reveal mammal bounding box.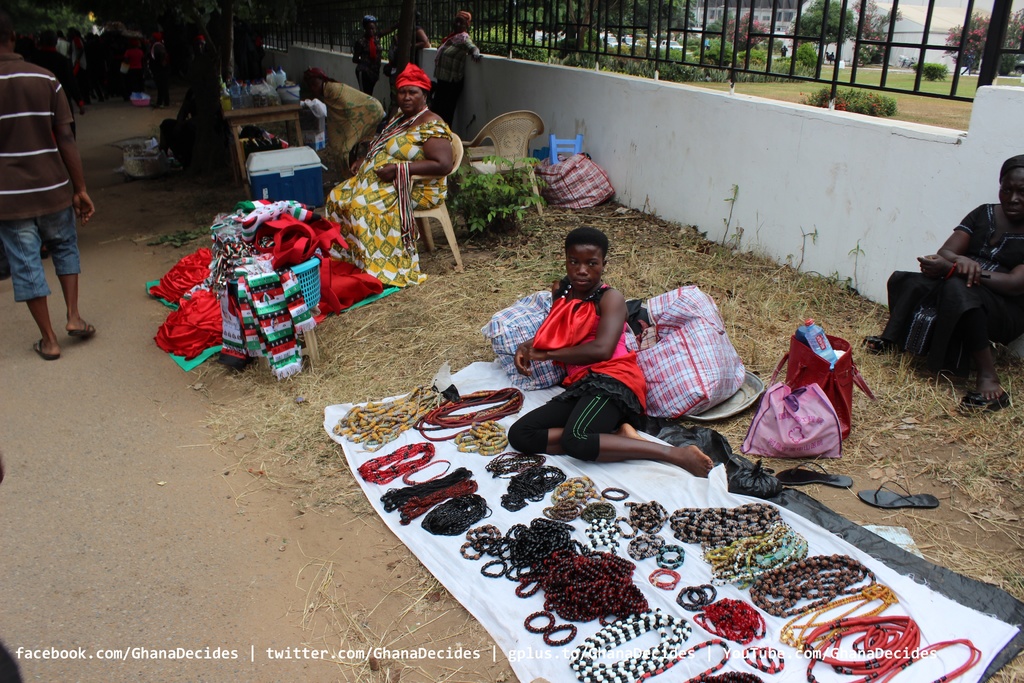
Revealed: <bbox>512, 229, 714, 479</bbox>.
